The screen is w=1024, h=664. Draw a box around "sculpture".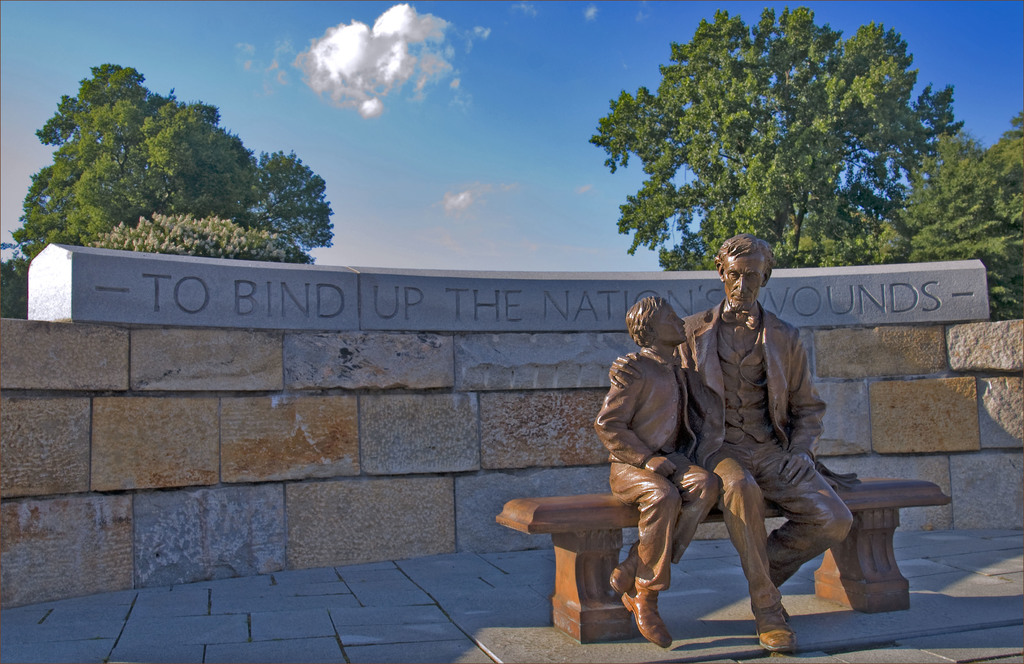
[x1=632, y1=227, x2=888, y2=640].
